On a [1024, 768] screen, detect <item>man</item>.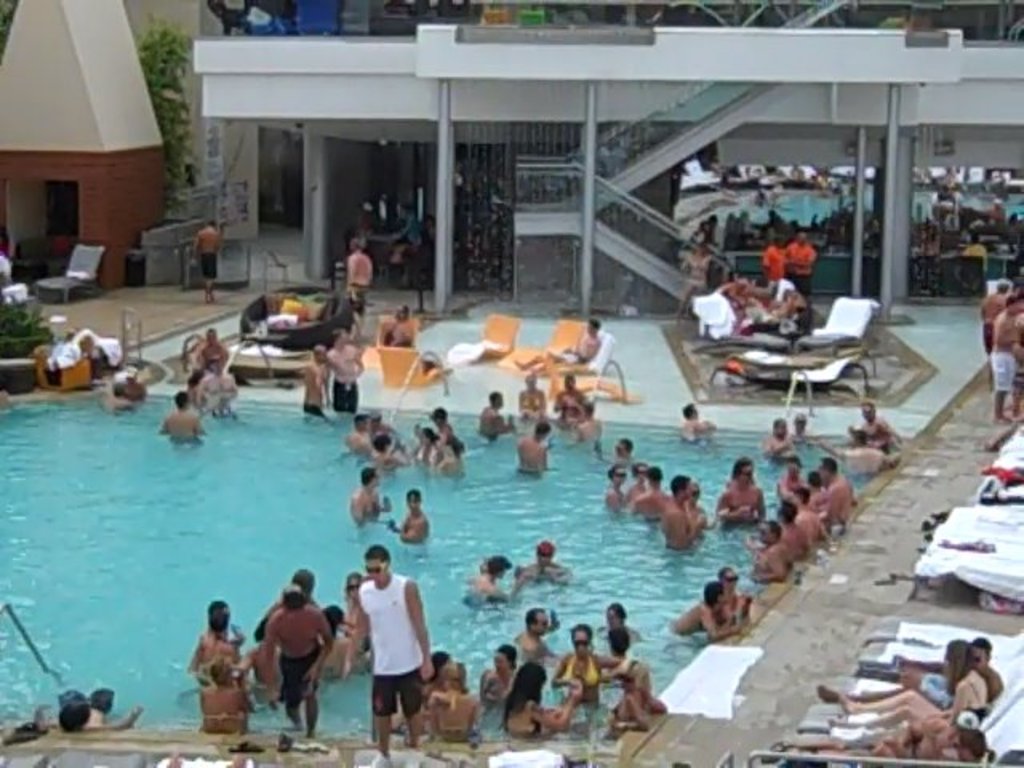
region(992, 293, 1022, 424).
